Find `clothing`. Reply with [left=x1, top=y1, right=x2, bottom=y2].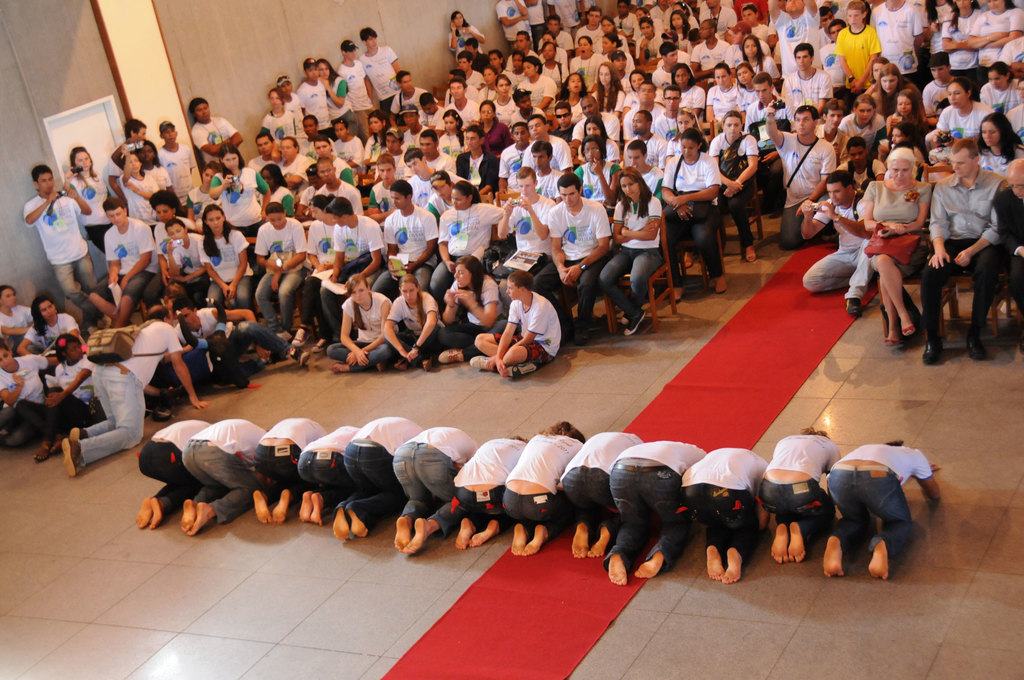
[left=436, top=271, right=509, bottom=364].
